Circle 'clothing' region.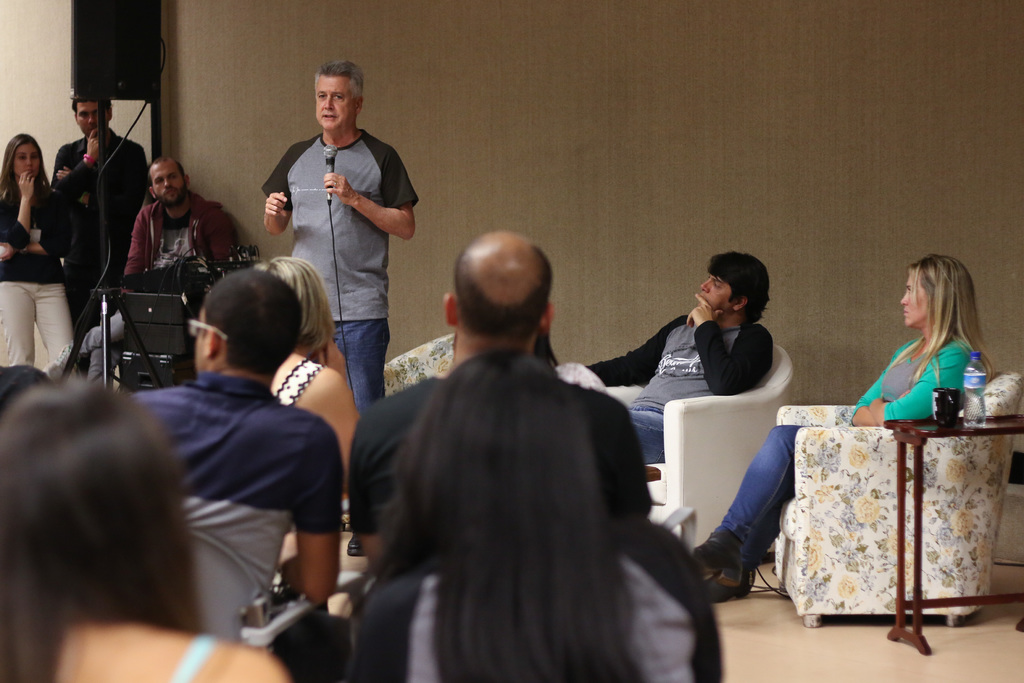
Region: 351/369/658/579.
